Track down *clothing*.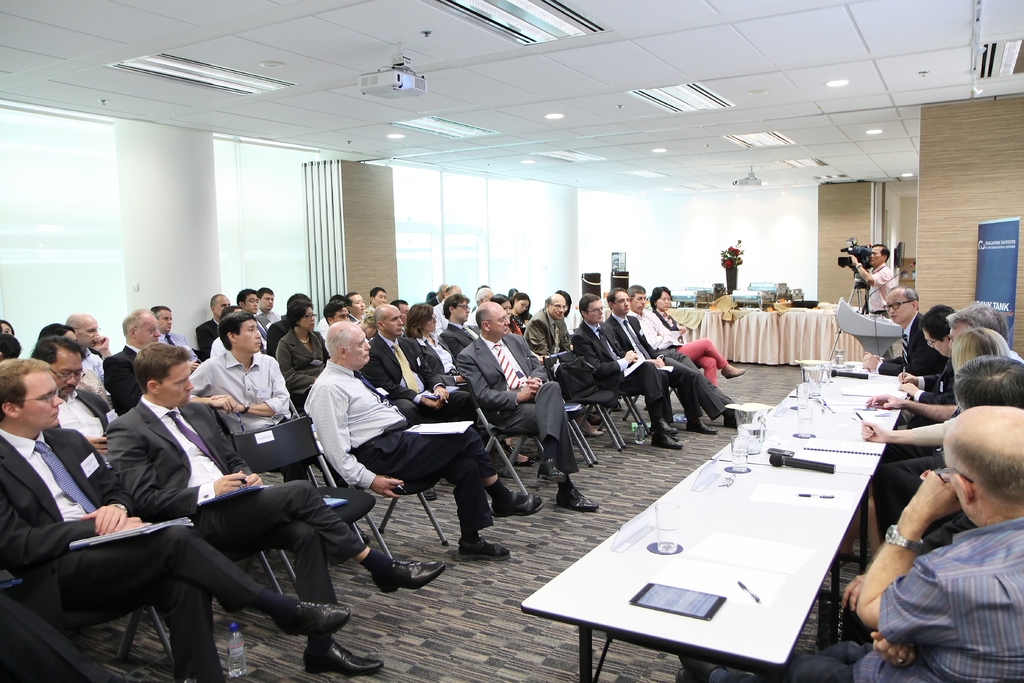
Tracked to [301, 359, 408, 483].
